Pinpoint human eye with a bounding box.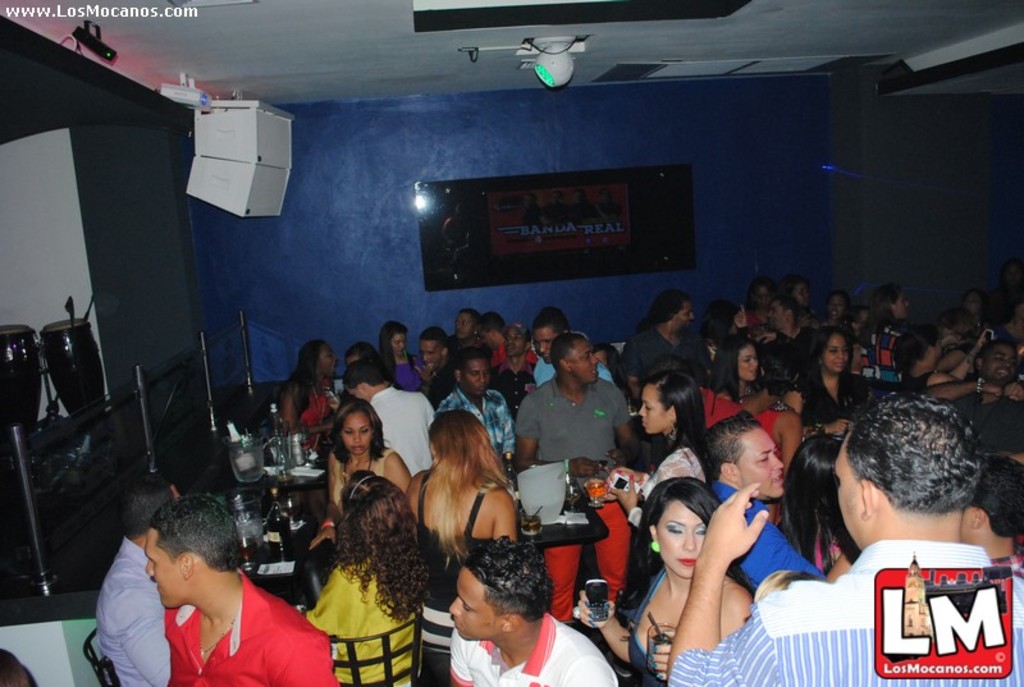
666, 526, 687, 539.
